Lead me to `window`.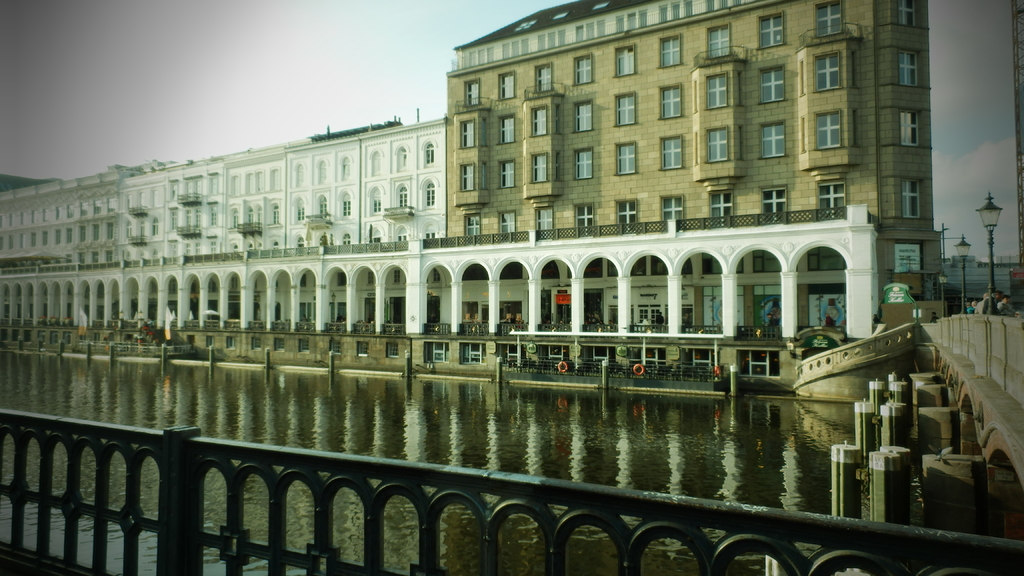
Lead to 230/176/240/198.
